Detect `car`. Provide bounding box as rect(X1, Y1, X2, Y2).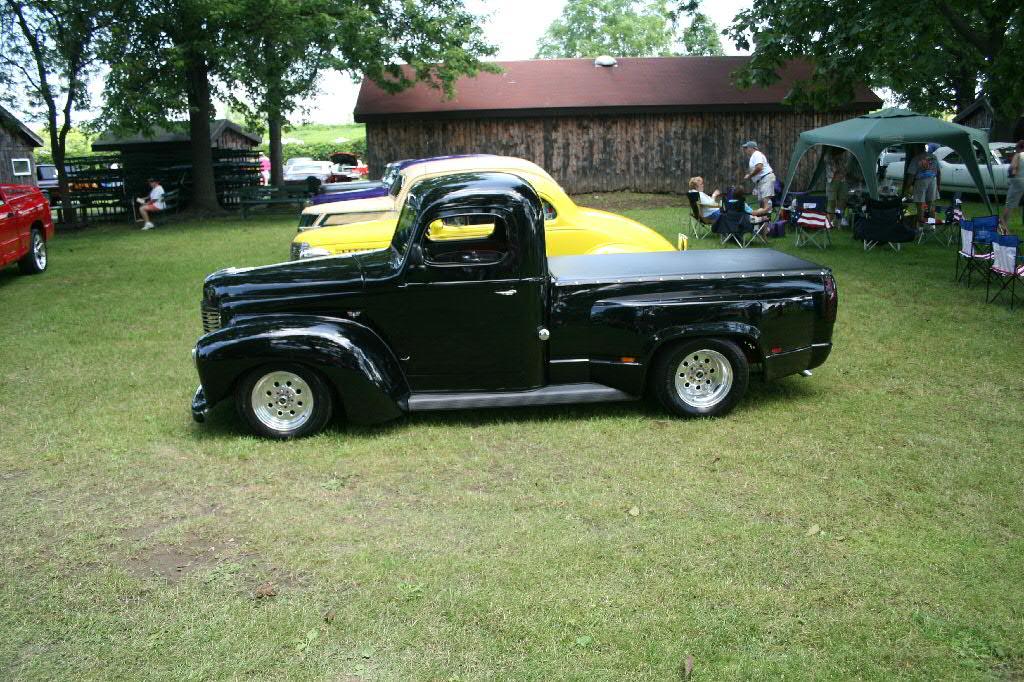
rect(881, 142, 1020, 201).
